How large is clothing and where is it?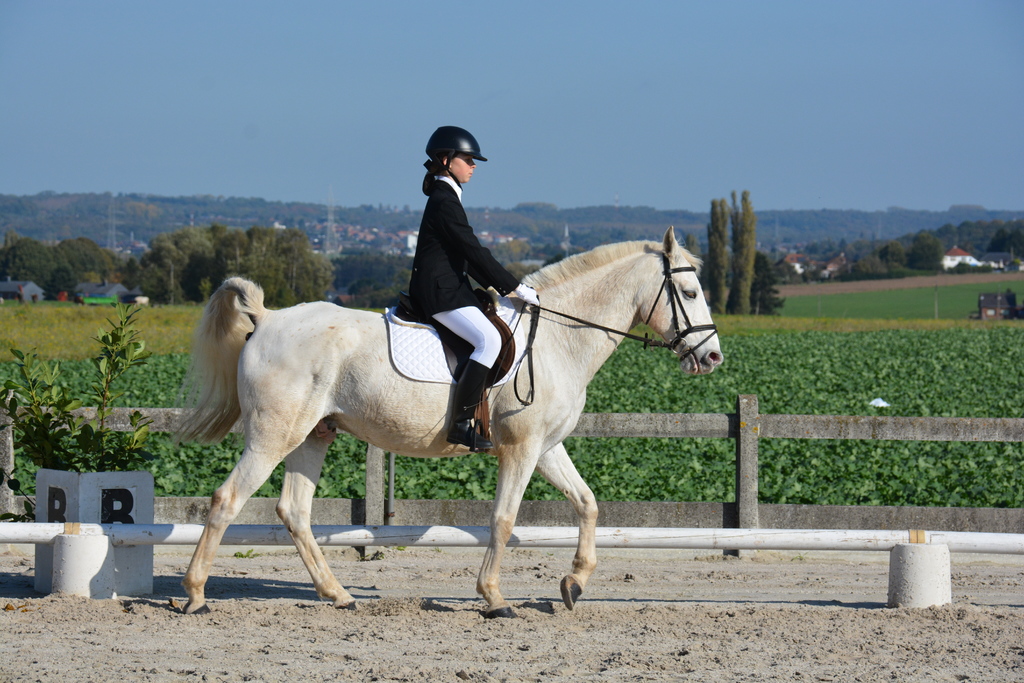
Bounding box: BBox(399, 120, 535, 448).
